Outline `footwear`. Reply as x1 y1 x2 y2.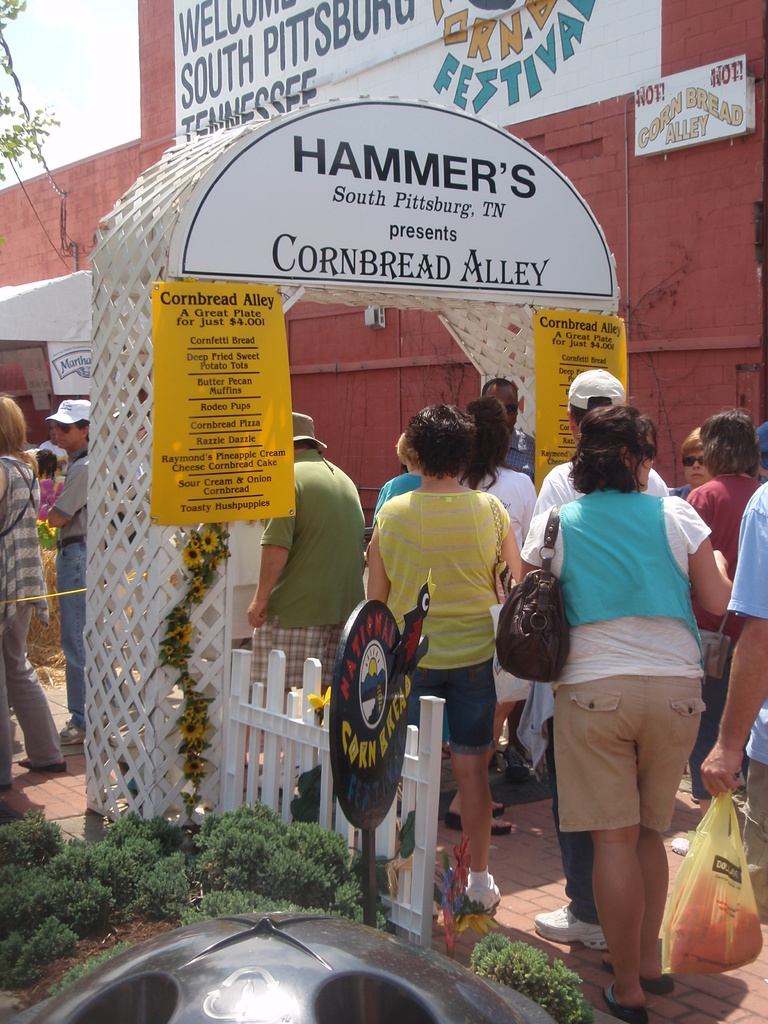
458 788 513 818.
